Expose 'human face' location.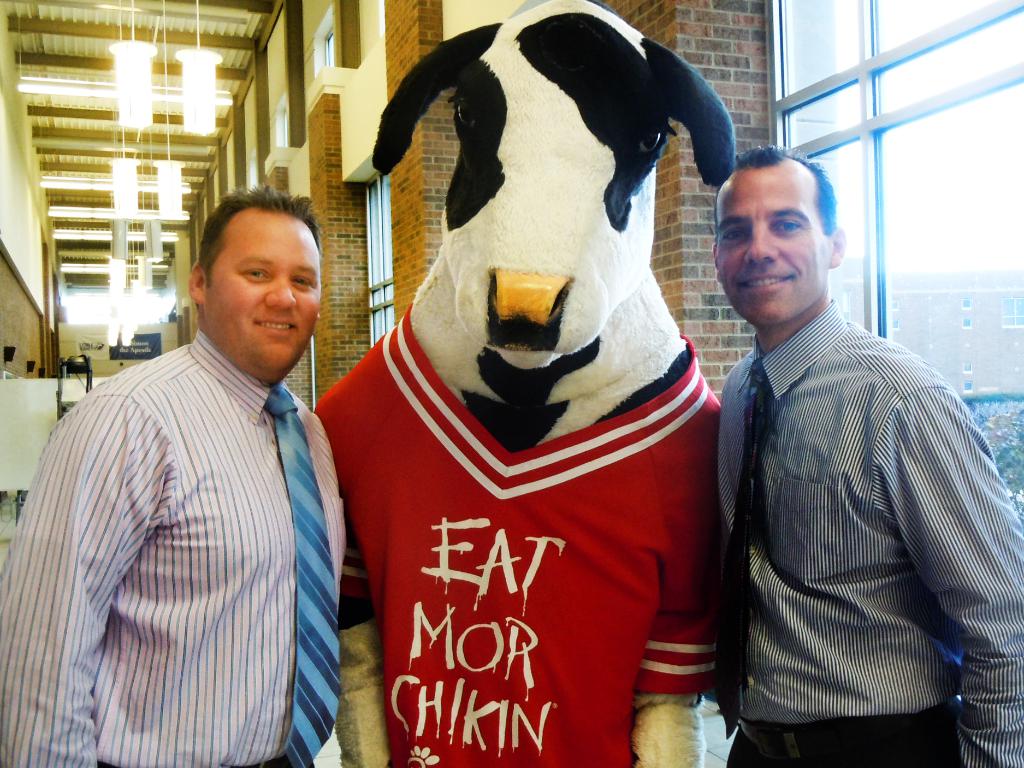
Exposed at [left=205, top=215, right=324, bottom=372].
